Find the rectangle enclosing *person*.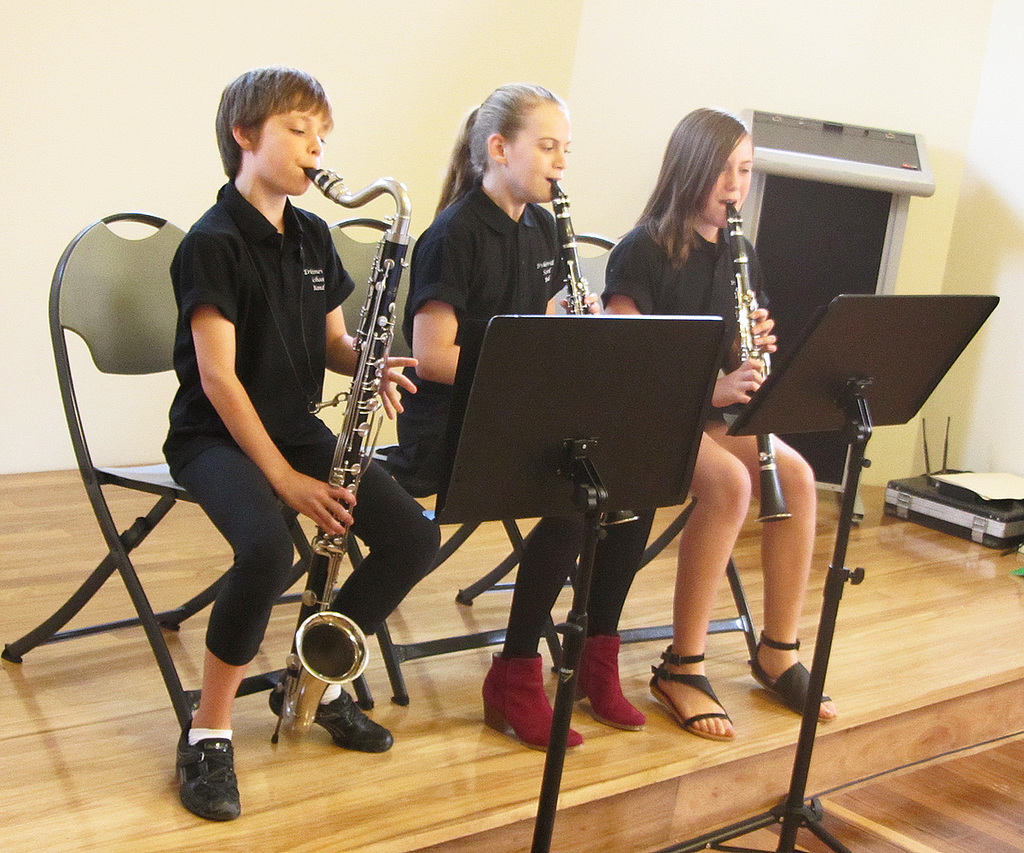
597/100/833/727.
